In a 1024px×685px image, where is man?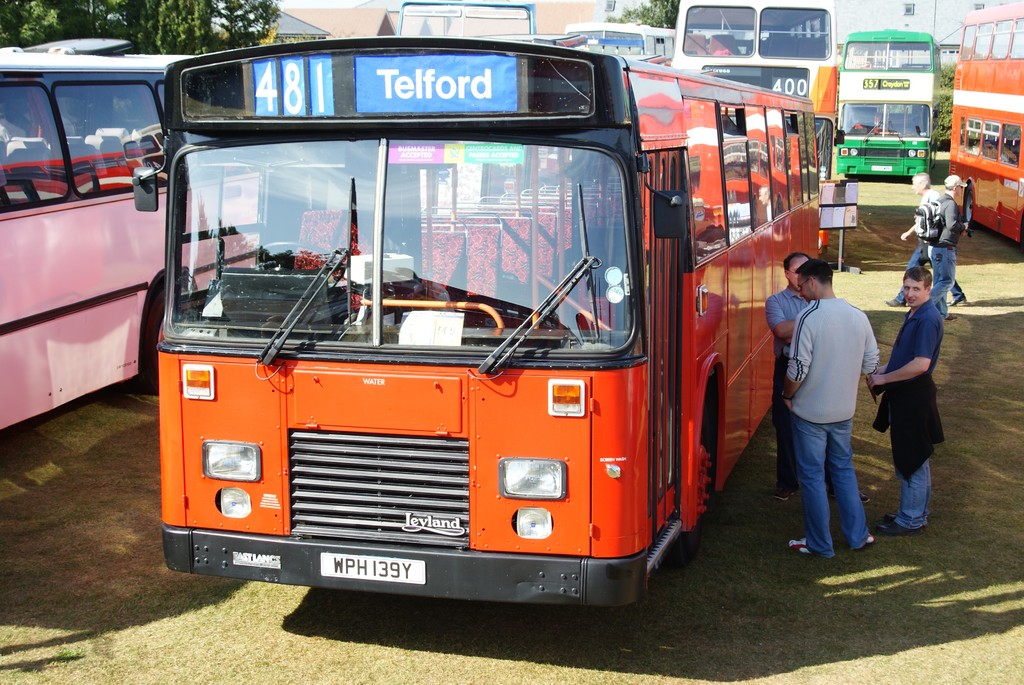
861,267,945,531.
